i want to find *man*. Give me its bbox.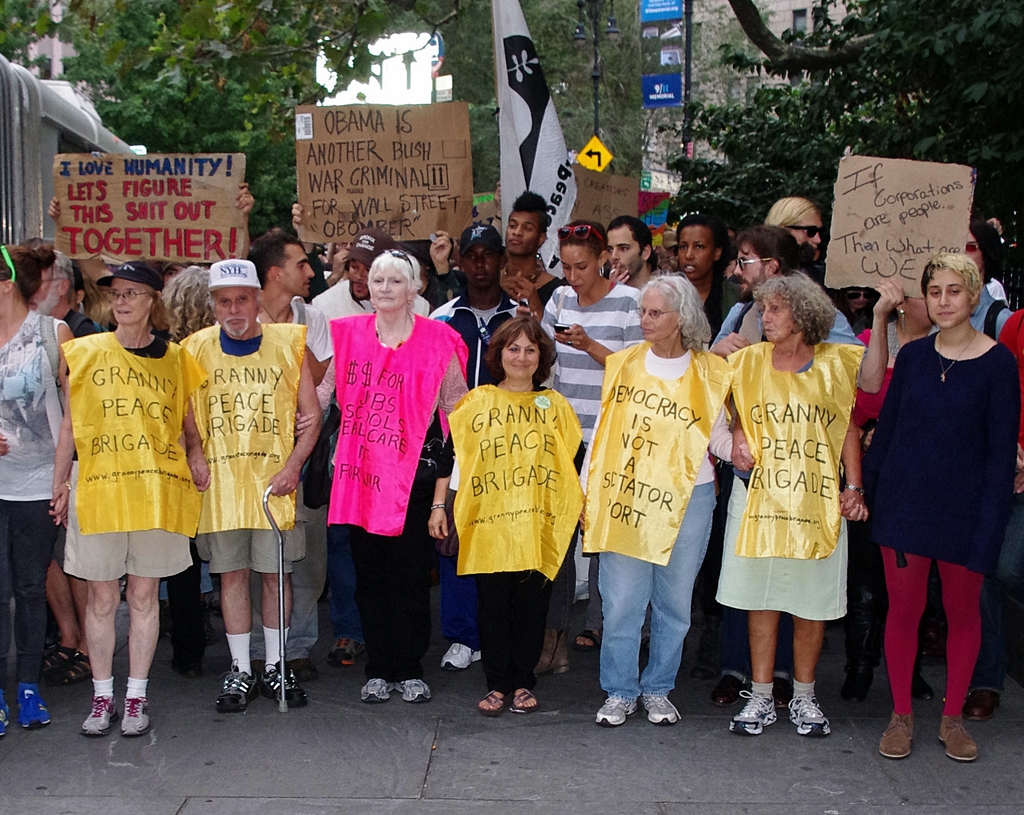
769:199:832:658.
